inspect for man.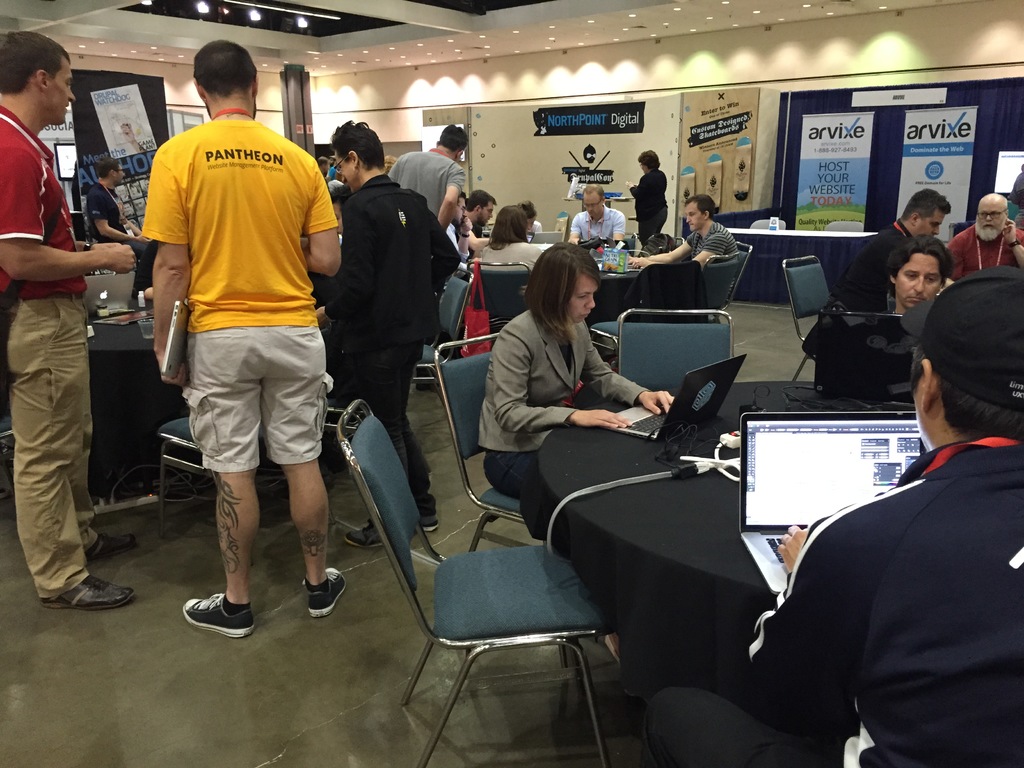
Inspection: crop(388, 124, 472, 233).
